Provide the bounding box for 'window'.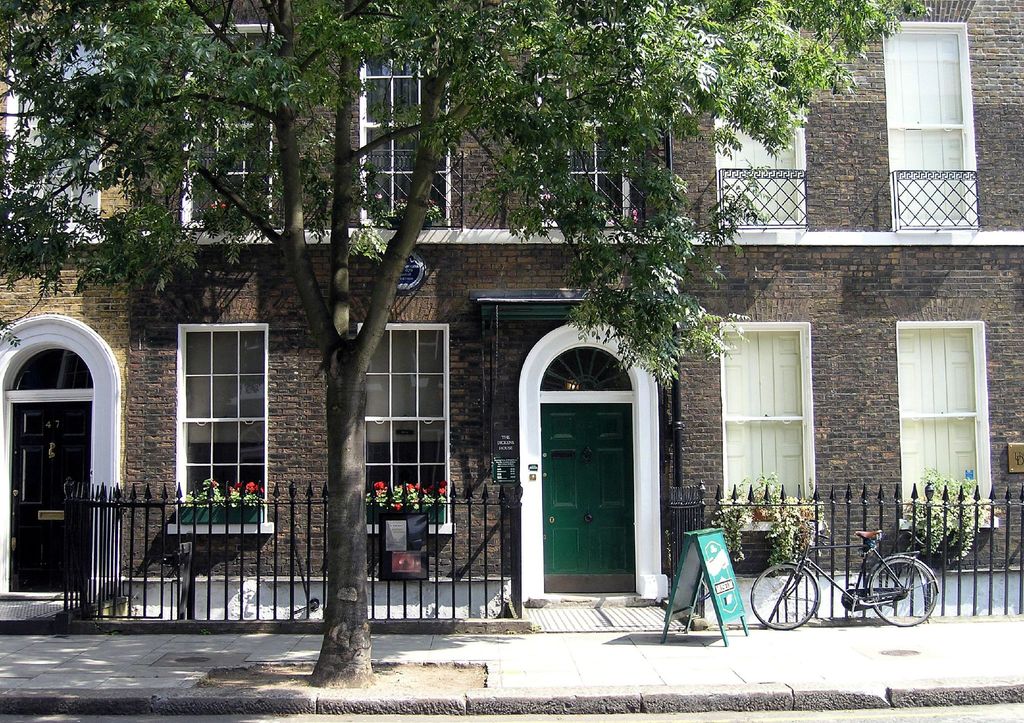
{"left": 186, "top": 23, "right": 276, "bottom": 223}.
